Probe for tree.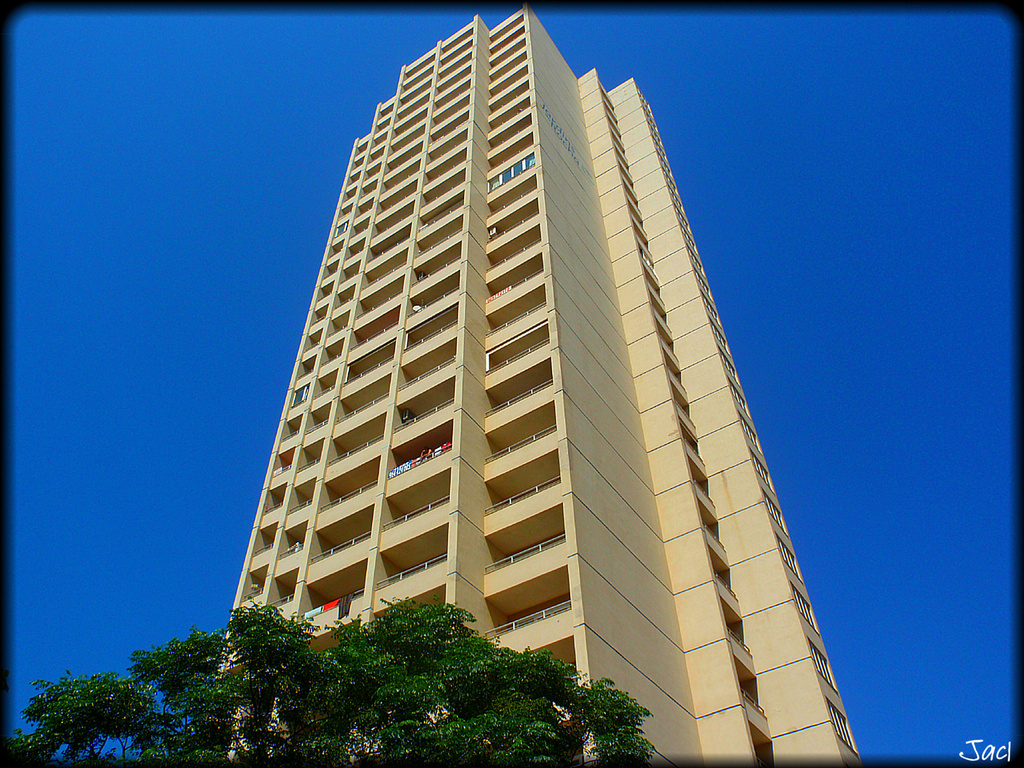
Probe result: (x1=10, y1=594, x2=659, y2=759).
